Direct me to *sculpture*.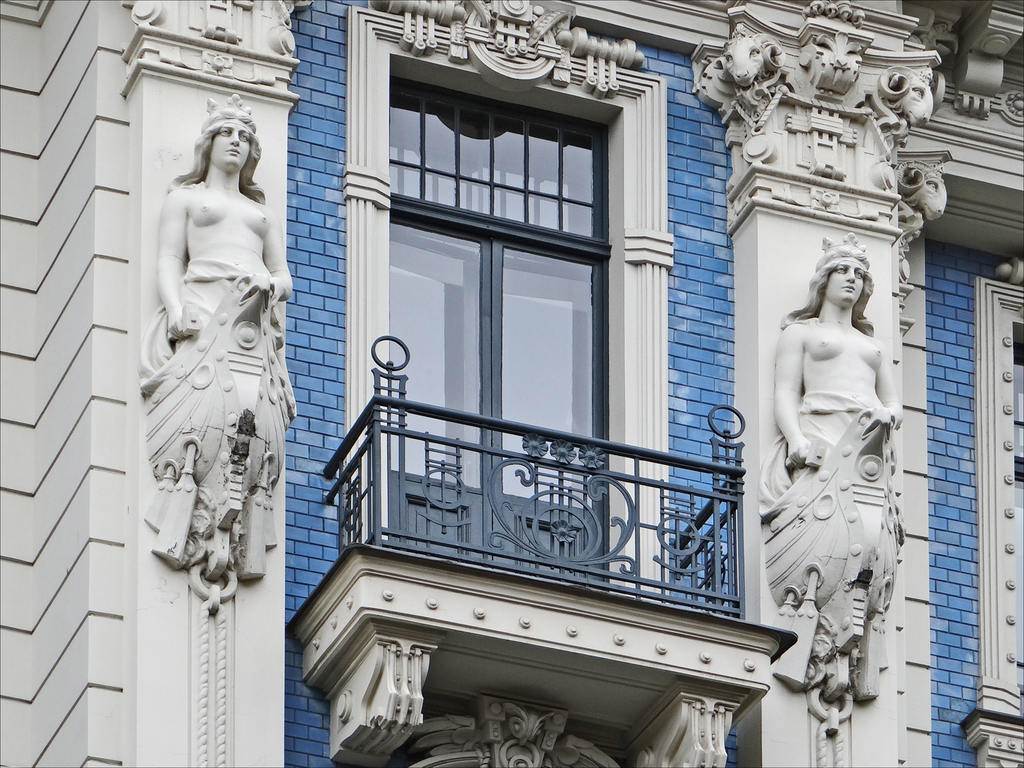
Direction: box(744, 212, 908, 716).
